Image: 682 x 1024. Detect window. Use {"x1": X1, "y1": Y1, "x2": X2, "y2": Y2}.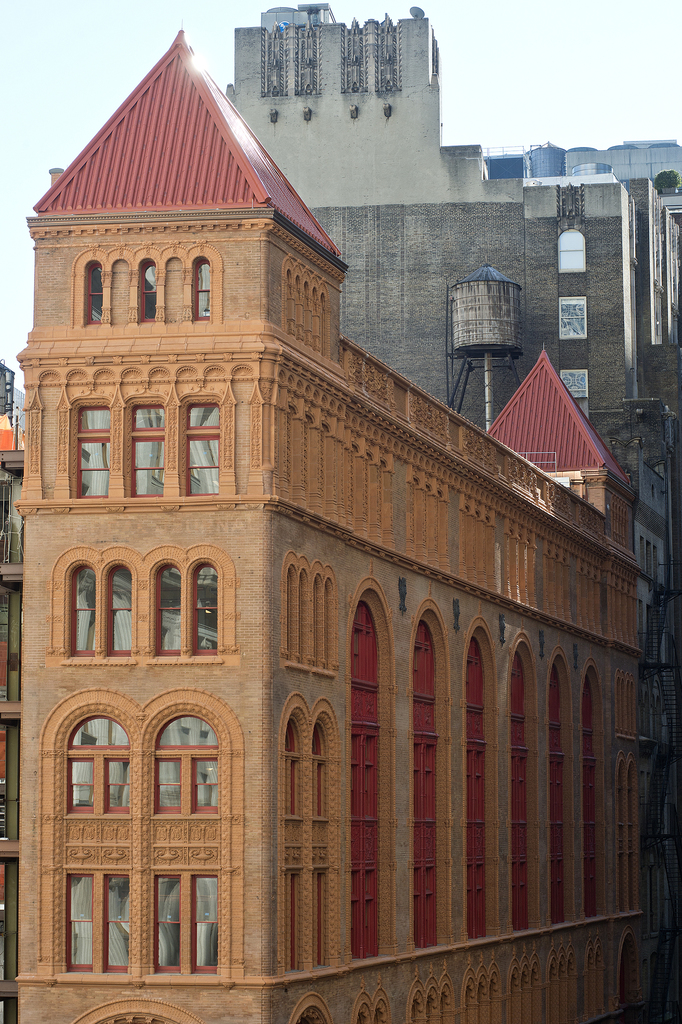
{"x1": 554, "y1": 230, "x2": 585, "y2": 271}.
